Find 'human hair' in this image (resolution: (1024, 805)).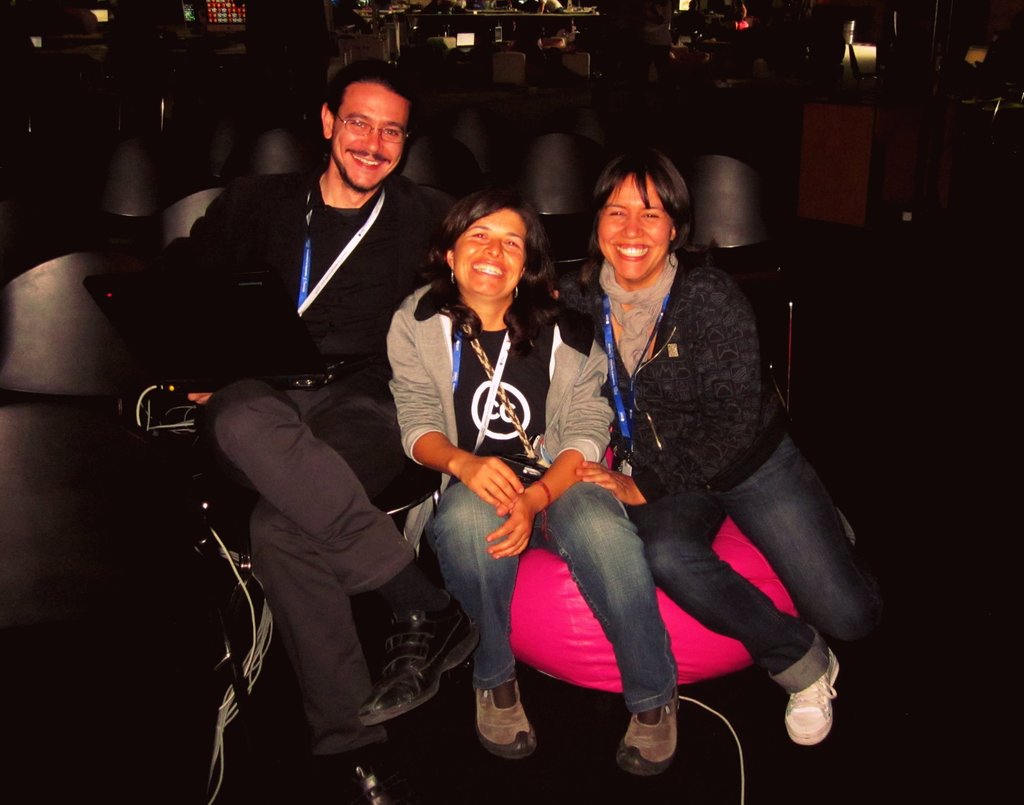
{"left": 577, "top": 153, "right": 684, "bottom": 293}.
